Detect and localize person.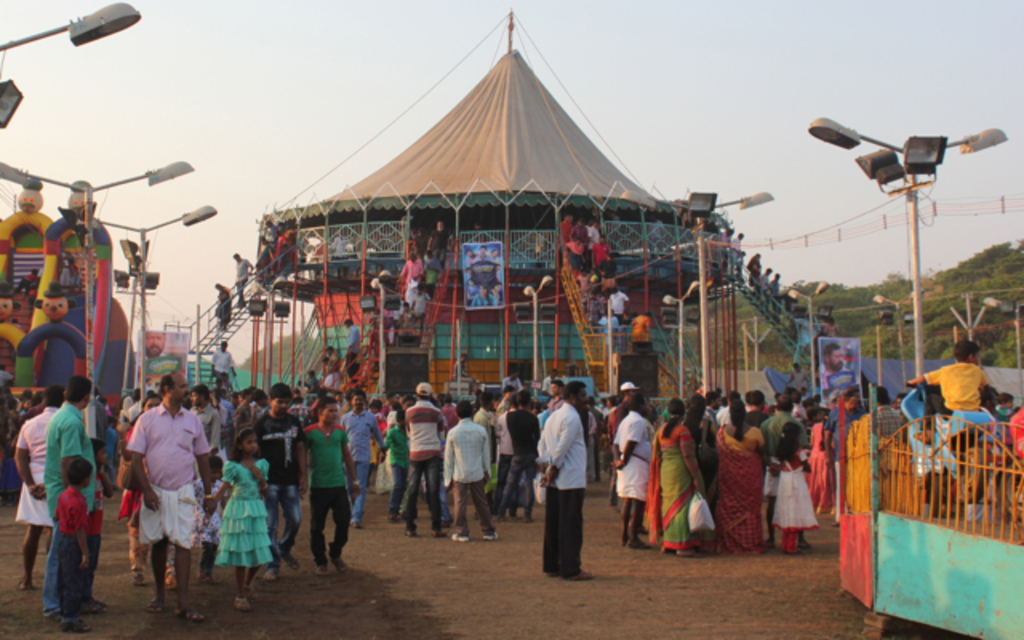
Localized at region(728, 232, 744, 270).
